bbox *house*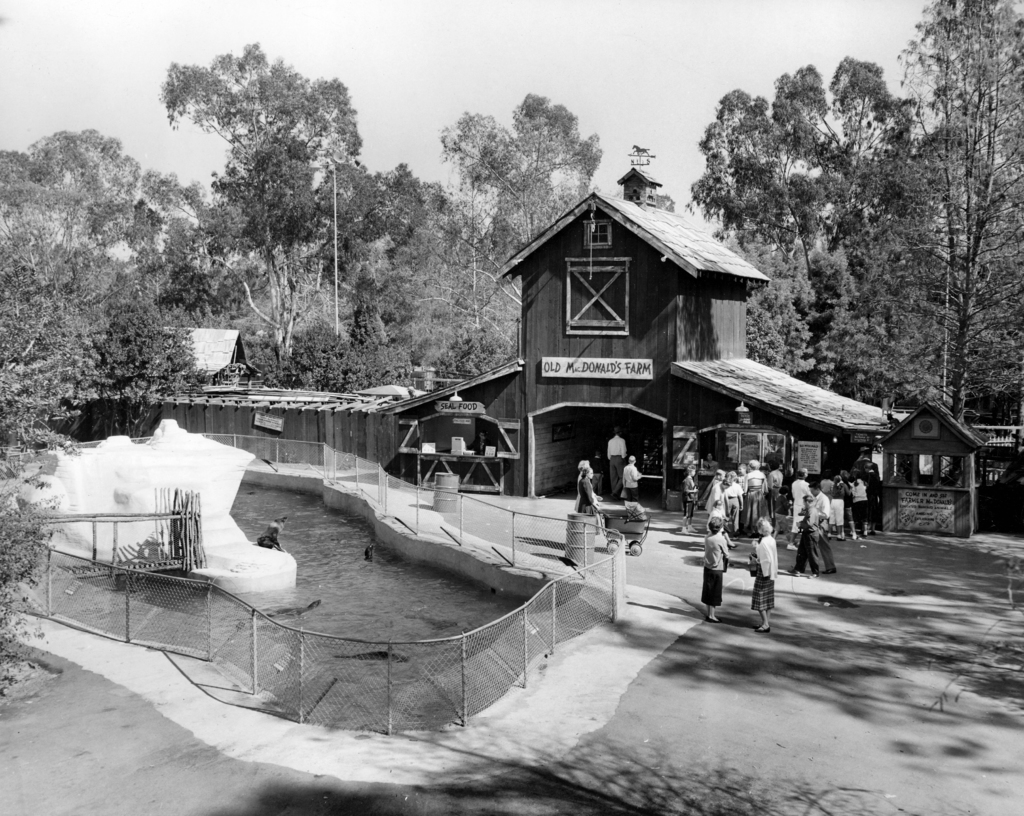
Rect(881, 402, 1023, 533)
